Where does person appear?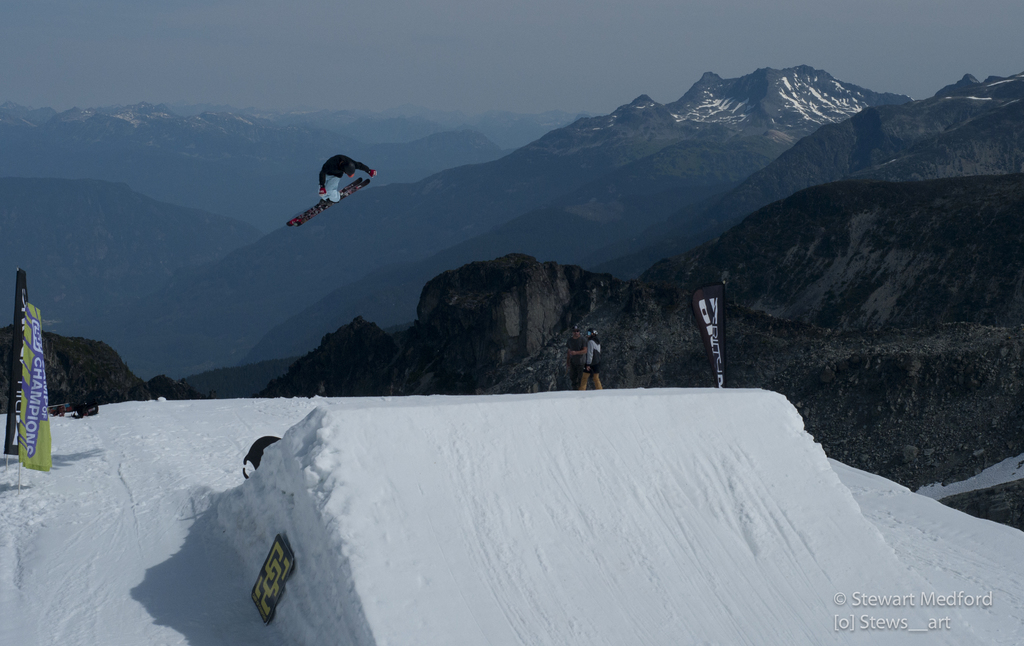
Appears at 562,331,614,391.
